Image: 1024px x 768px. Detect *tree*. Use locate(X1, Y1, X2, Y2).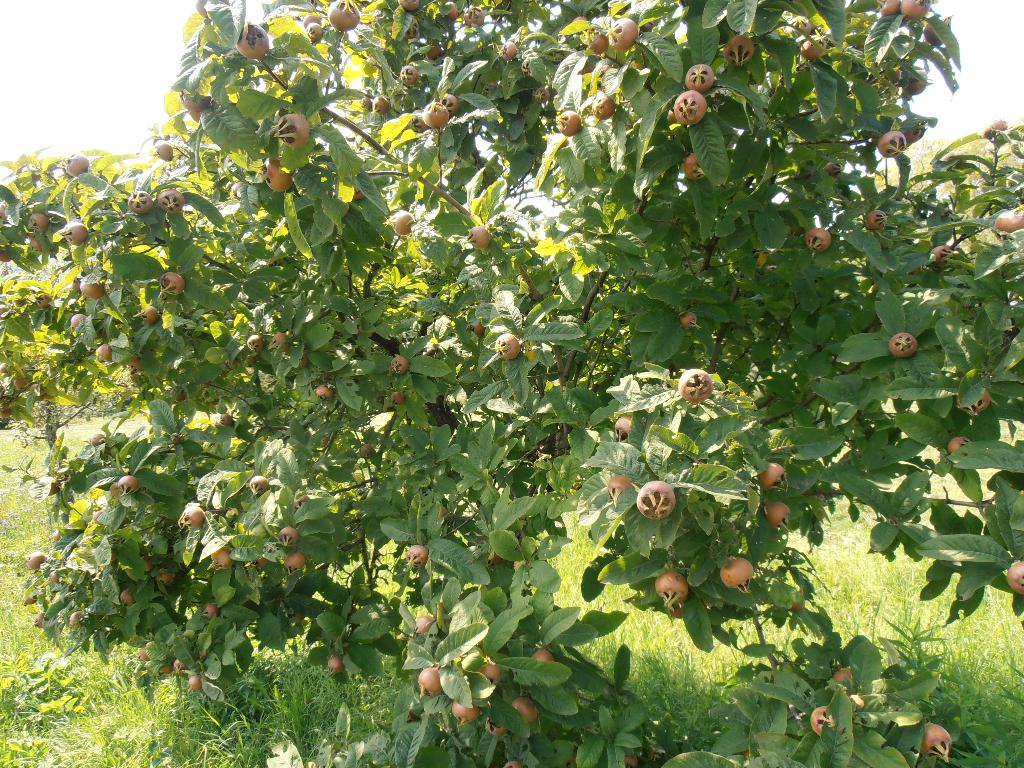
locate(13, 0, 1014, 709).
